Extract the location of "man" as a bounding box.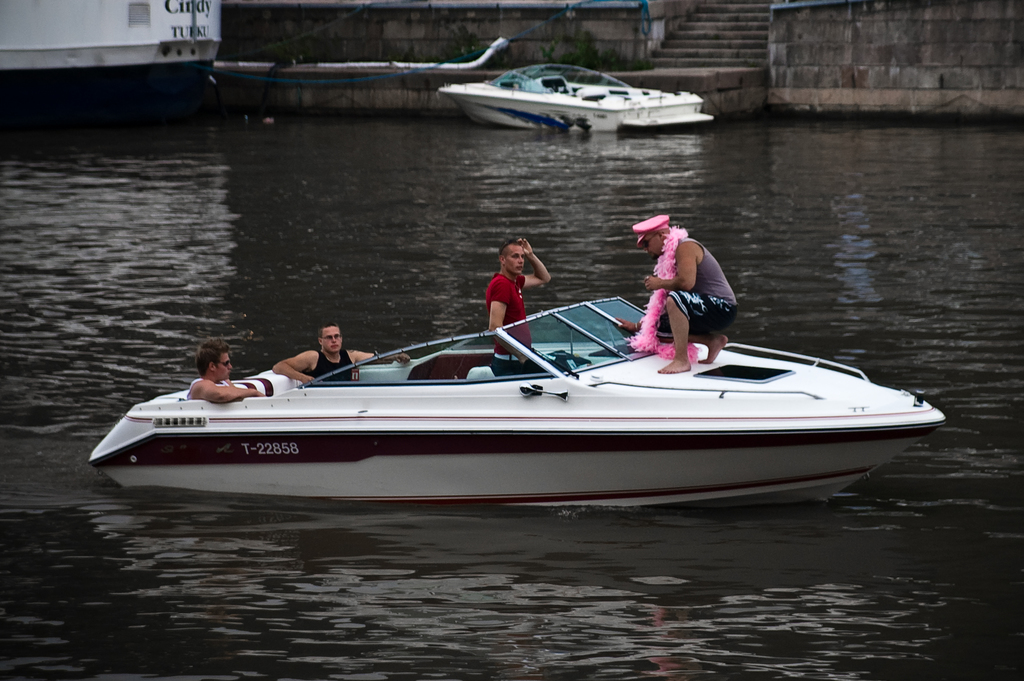
x1=609, y1=217, x2=737, y2=371.
